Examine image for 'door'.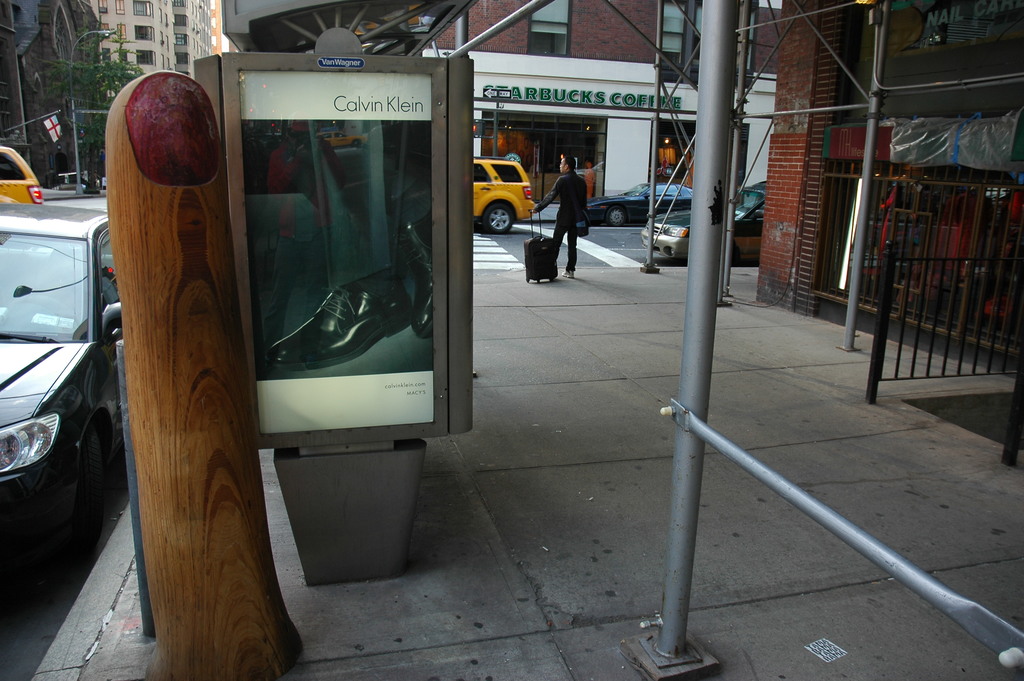
Examination result: bbox(470, 161, 495, 214).
